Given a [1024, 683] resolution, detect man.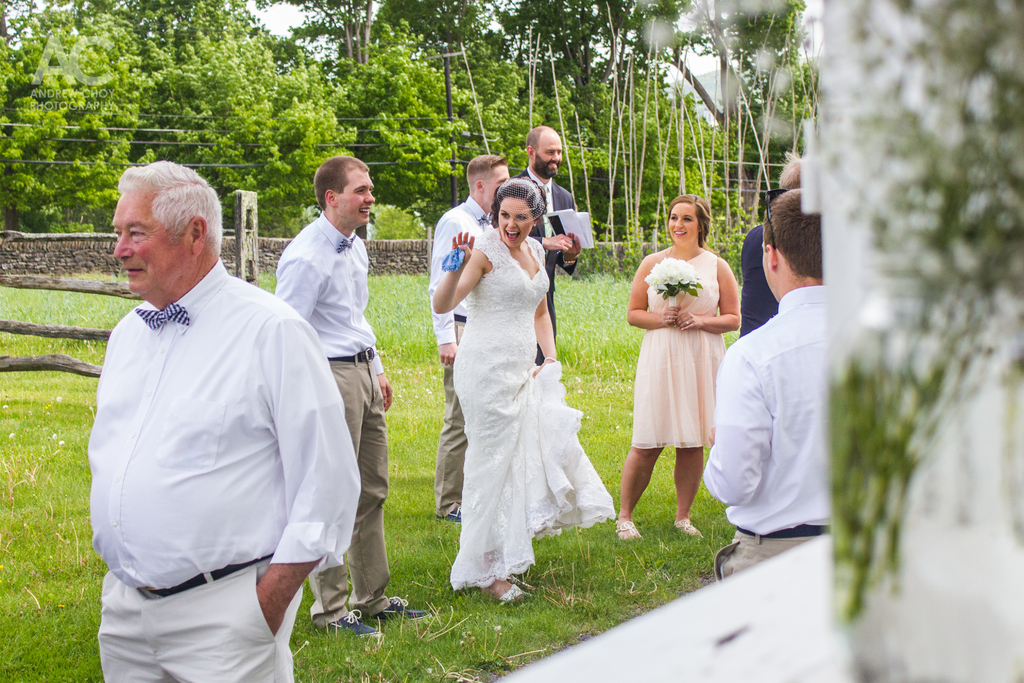
(x1=88, y1=151, x2=354, y2=675).
